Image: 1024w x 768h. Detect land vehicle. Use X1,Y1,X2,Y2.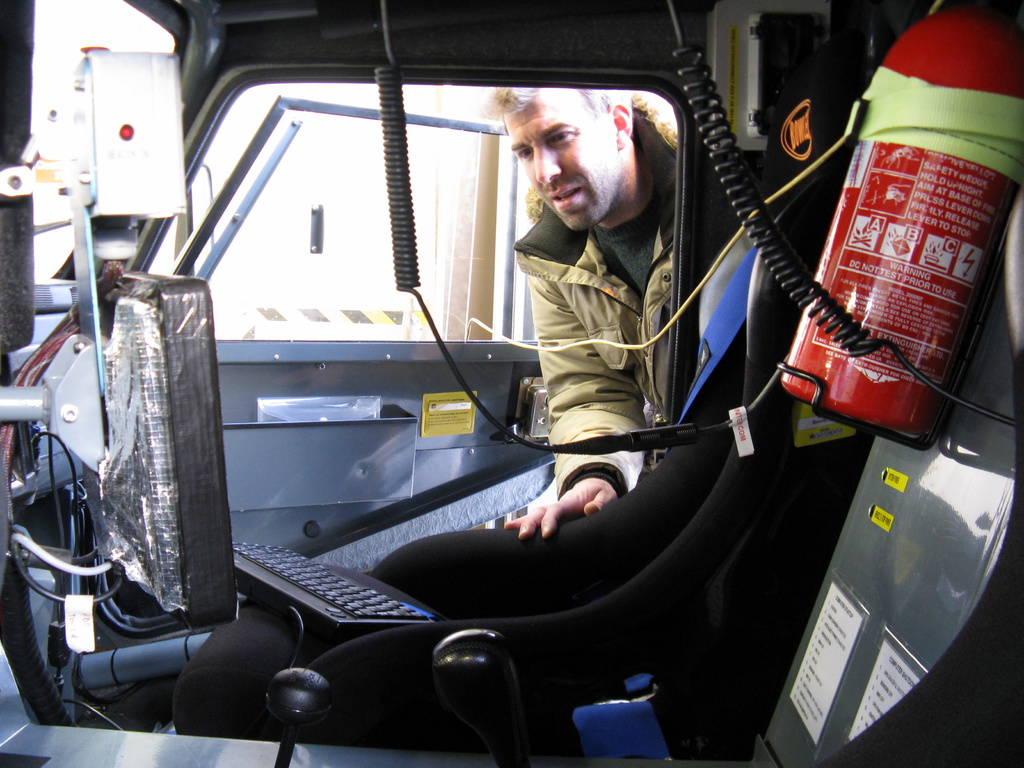
0,0,1023,767.
